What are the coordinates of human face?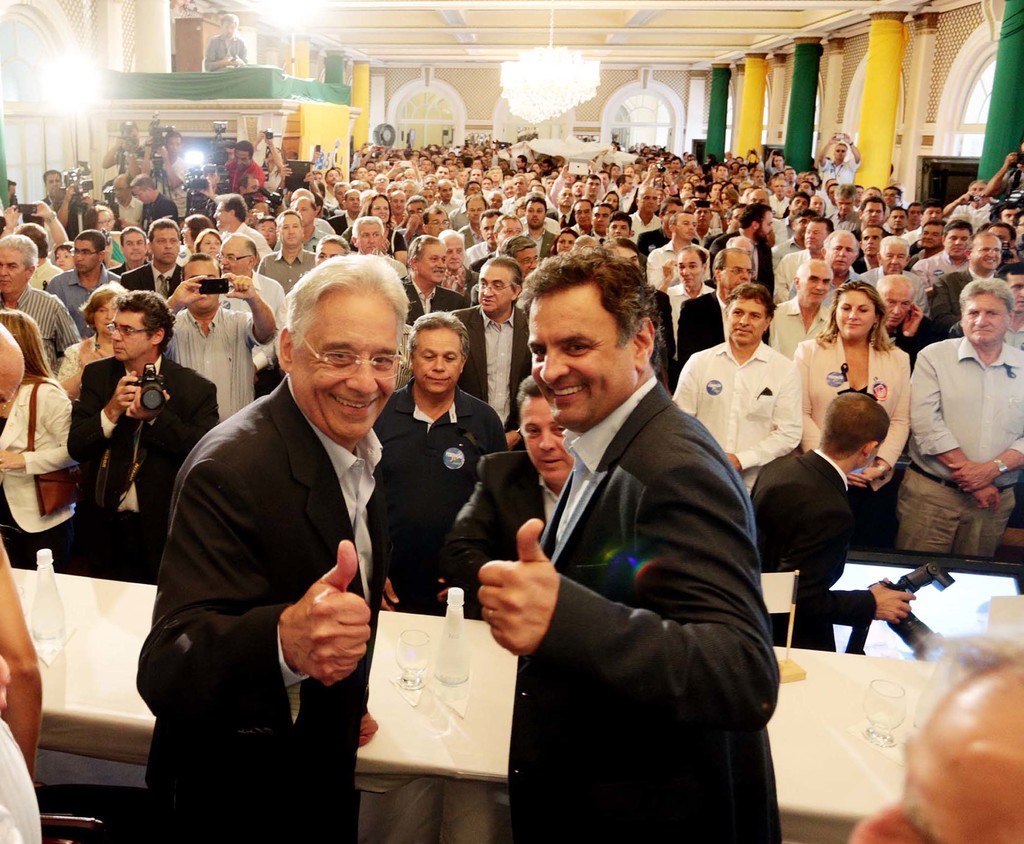
[left=347, top=193, right=361, bottom=213].
